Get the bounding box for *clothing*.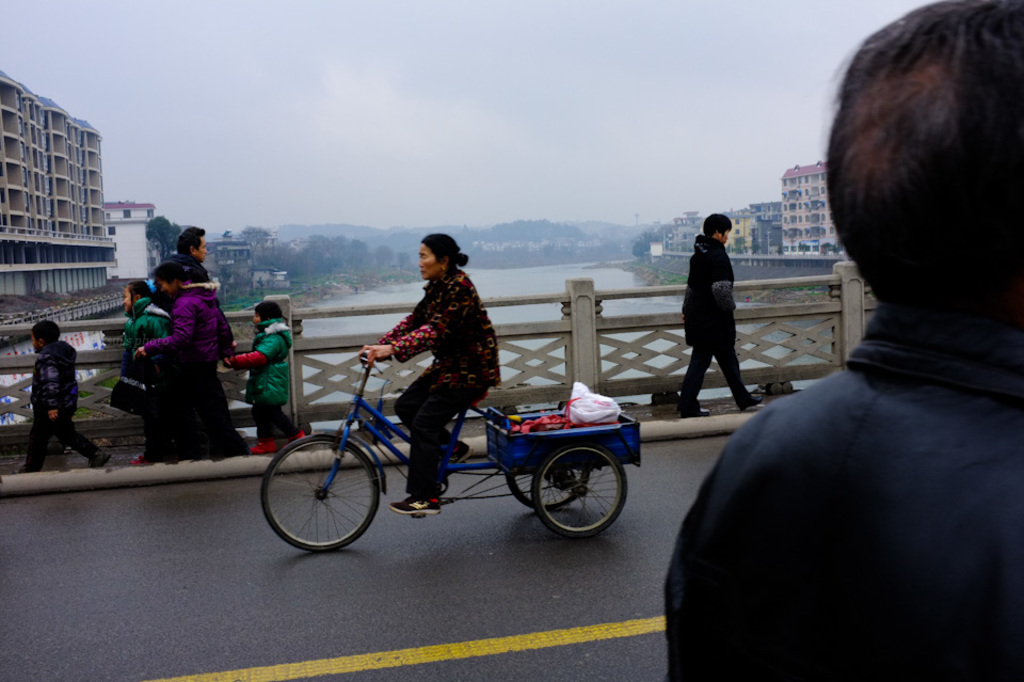
[x1=221, y1=316, x2=301, y2=442].
